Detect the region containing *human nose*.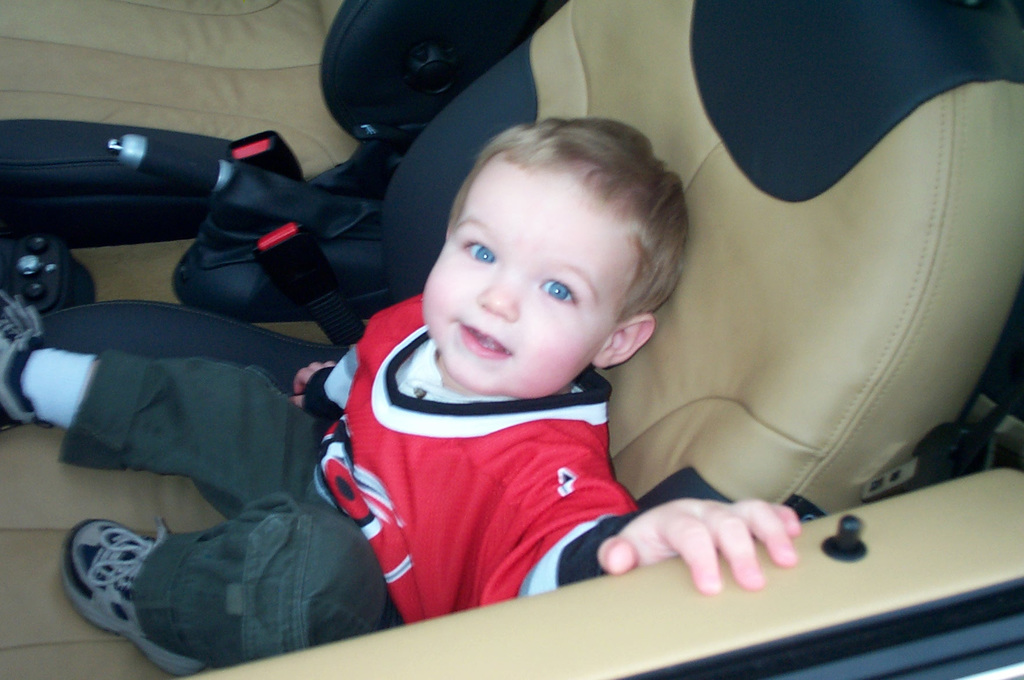
box=[478, 268, 518, 322].
